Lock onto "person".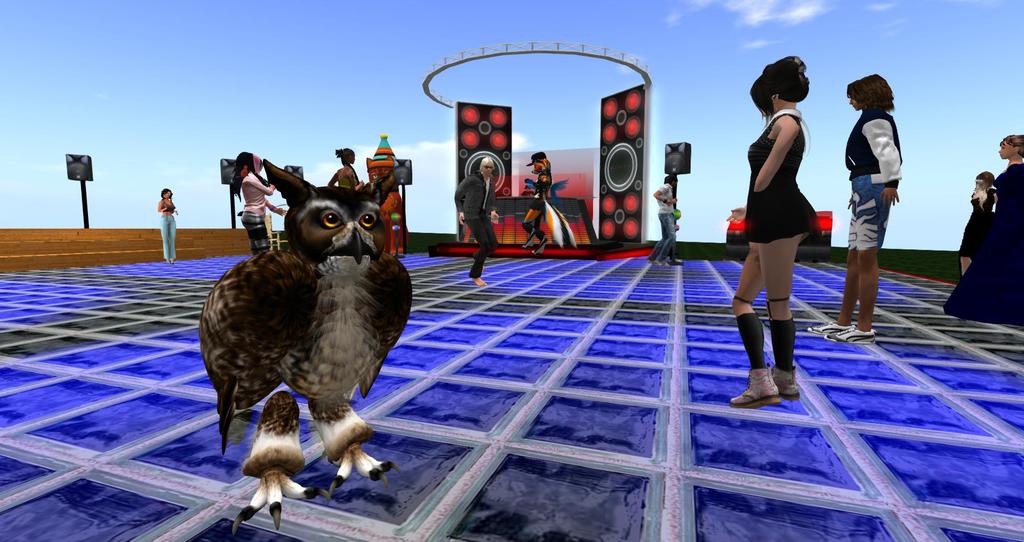
Locked: bbox=(954, 168, 999, 282).
